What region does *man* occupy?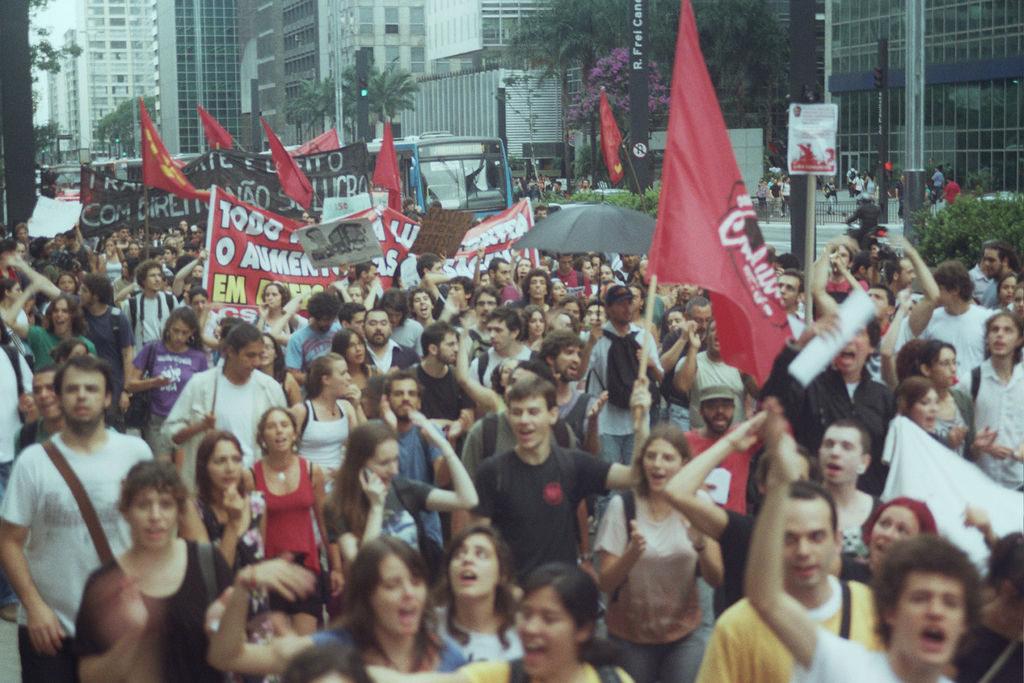
bbox=(651, 294, 725, 373).
